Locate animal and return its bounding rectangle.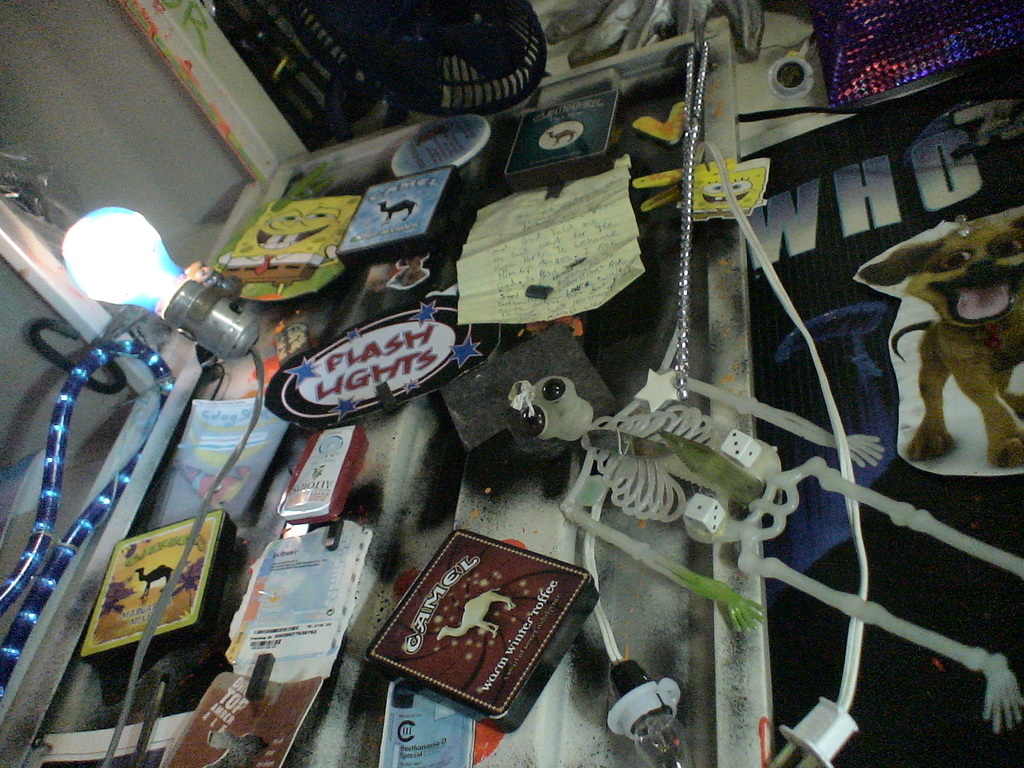
[x1=541, y1=130, x2=574, y2=141].
